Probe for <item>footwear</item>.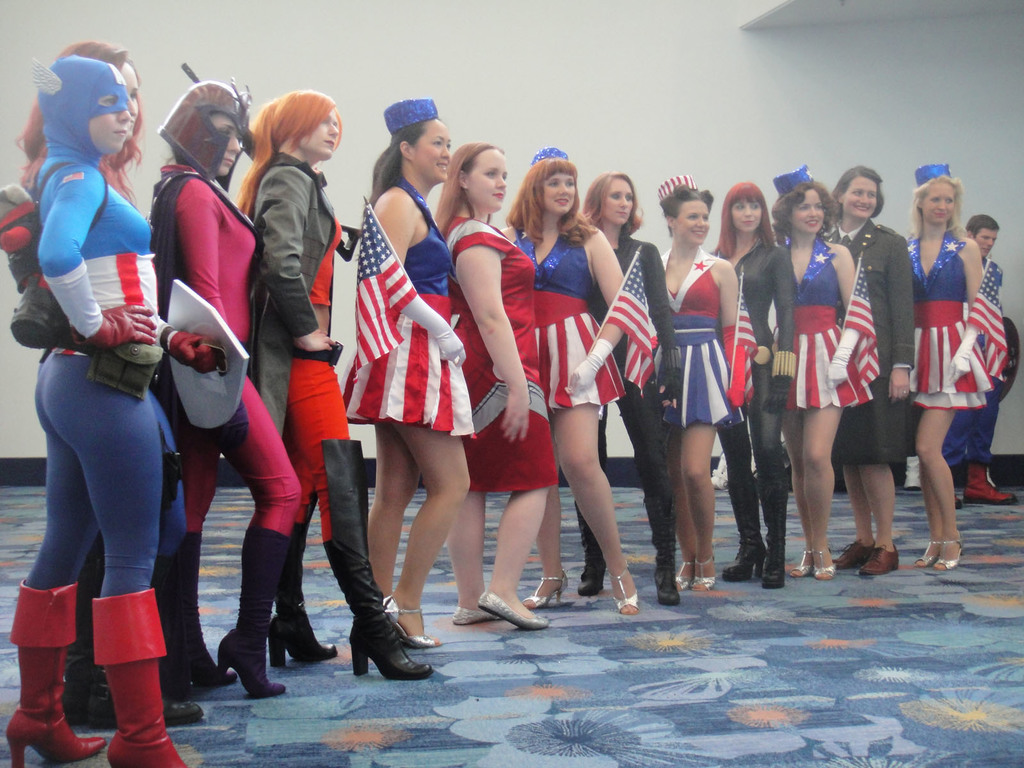
Probe result: [left=648, top=498, right=680, bottom=606].
